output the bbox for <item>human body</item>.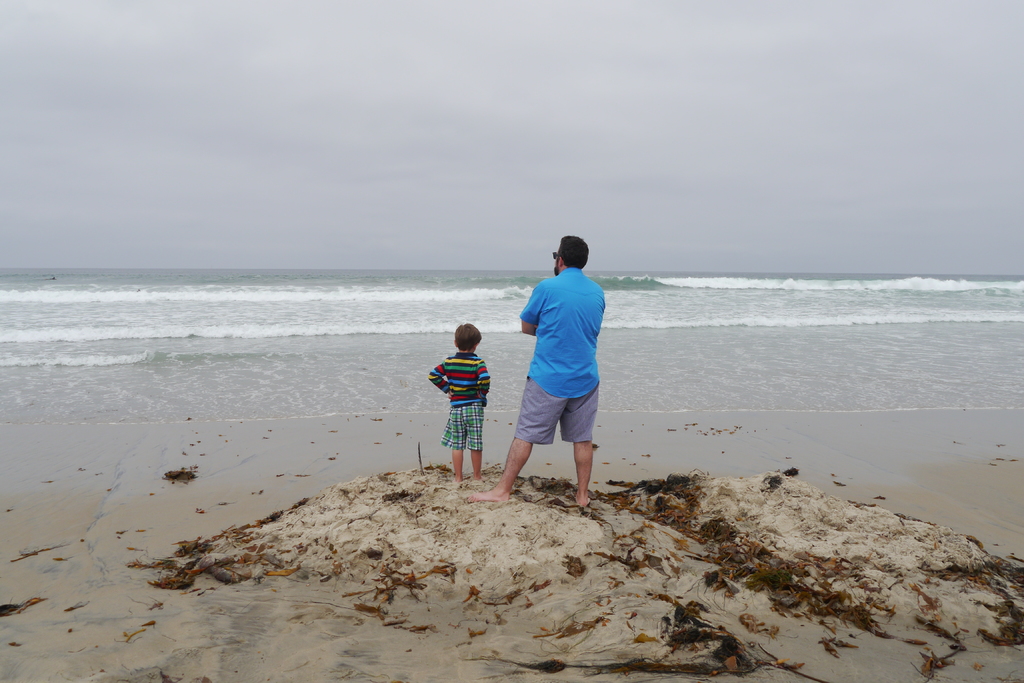
bbox(507, 233, 621, 514).
